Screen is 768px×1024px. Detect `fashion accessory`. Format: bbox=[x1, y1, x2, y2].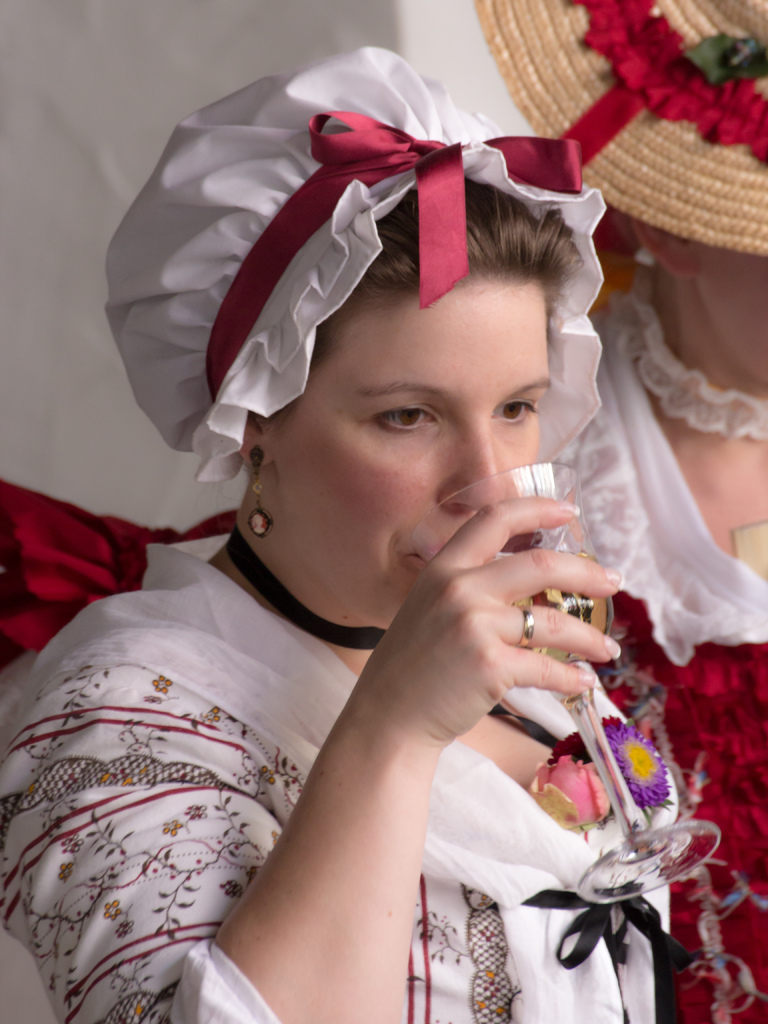
bbox=[239, 441, 270, 538].
